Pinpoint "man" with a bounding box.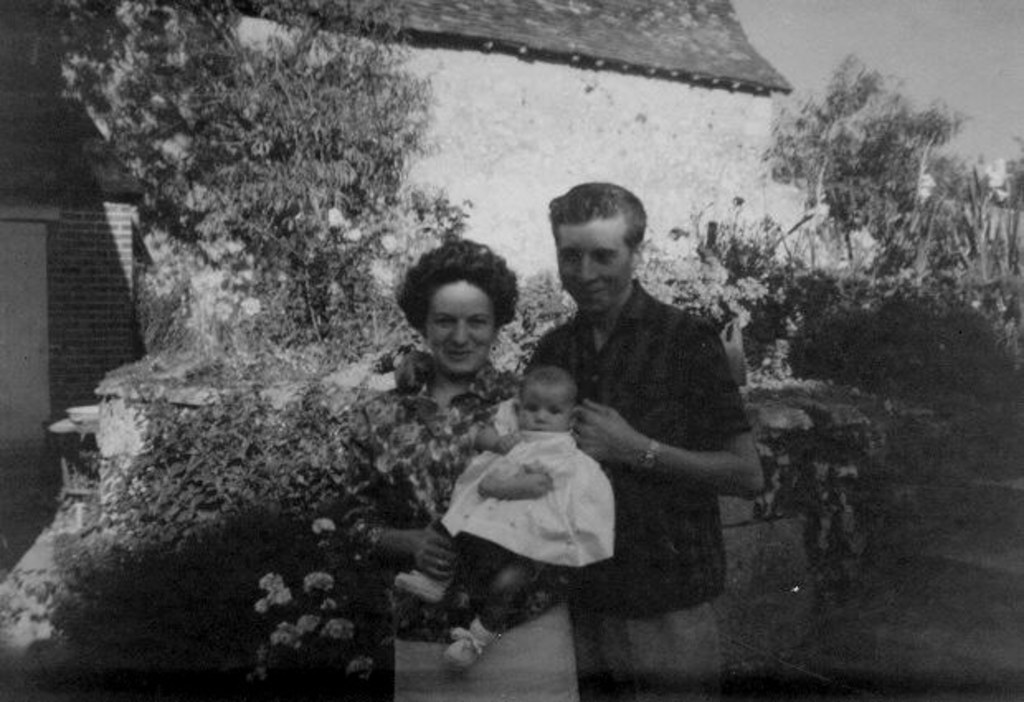
[393, 173, 765, 700].
